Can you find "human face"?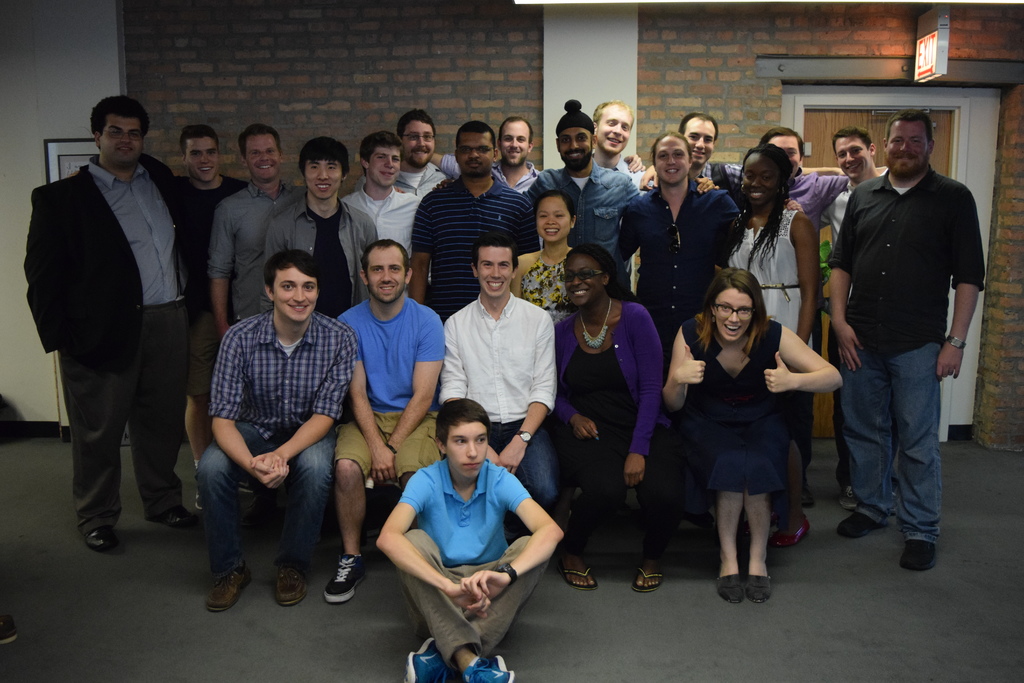
Yes, bounding box: BBox(105, 120, 140, 168).
